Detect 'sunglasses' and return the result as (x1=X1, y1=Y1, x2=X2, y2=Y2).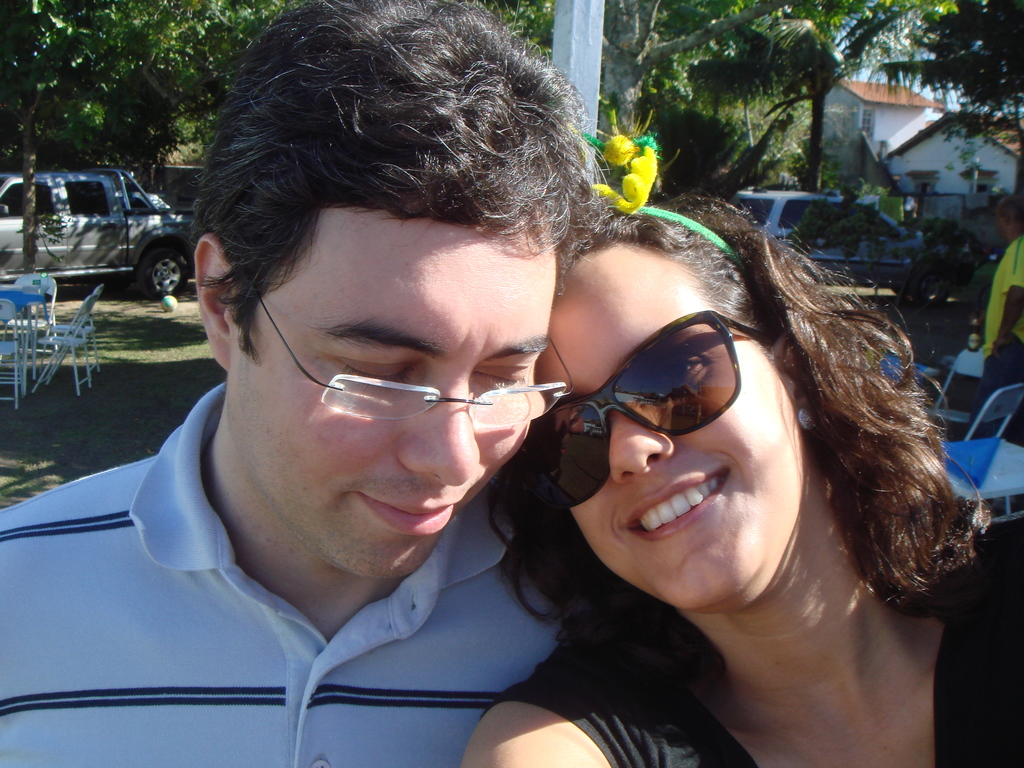
(x1=535, y1=307, x2=764, y2=511).
